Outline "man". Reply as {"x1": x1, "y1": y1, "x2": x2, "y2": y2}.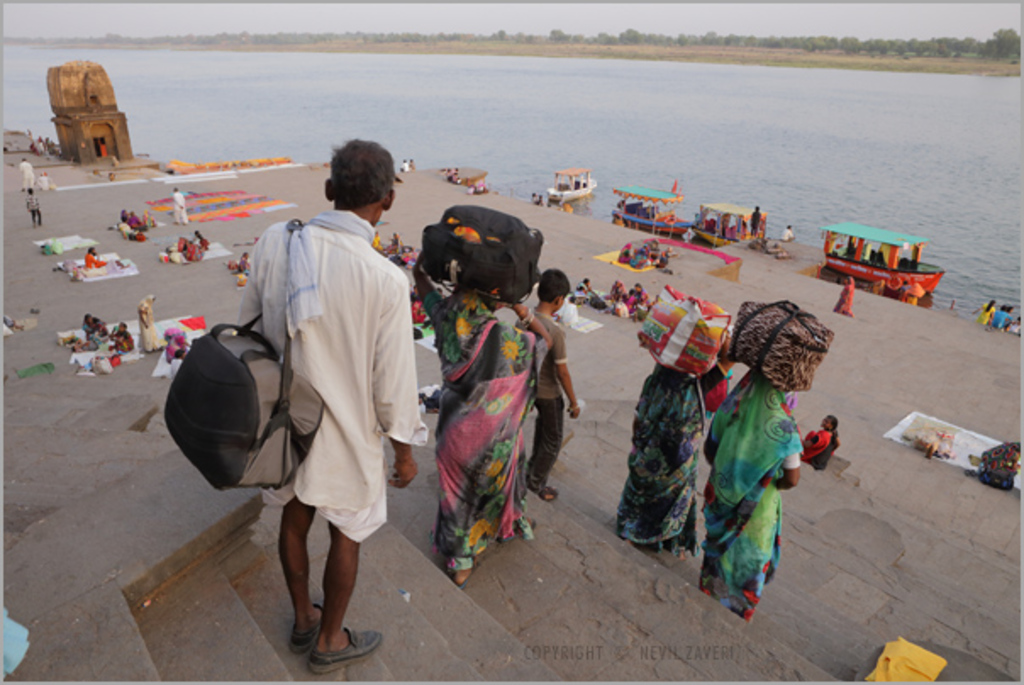
{"x1": 224, "y1": 136, "x2": 429, "y2": 678}.
